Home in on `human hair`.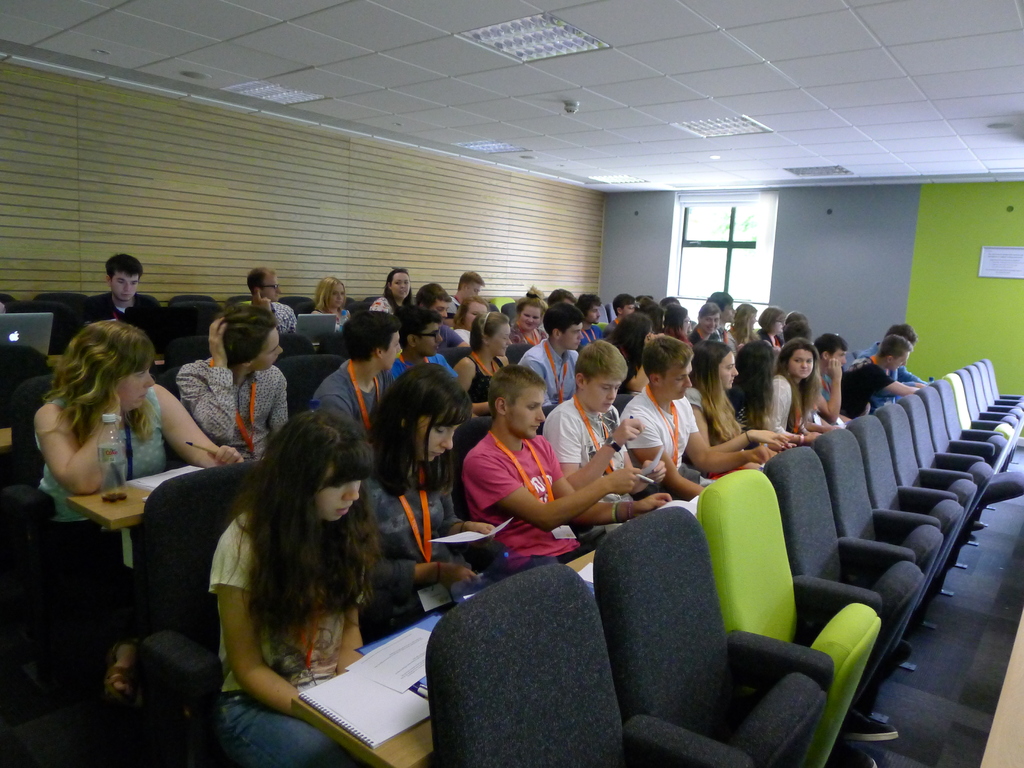
Homed in at [610, 294, 634, 311].
